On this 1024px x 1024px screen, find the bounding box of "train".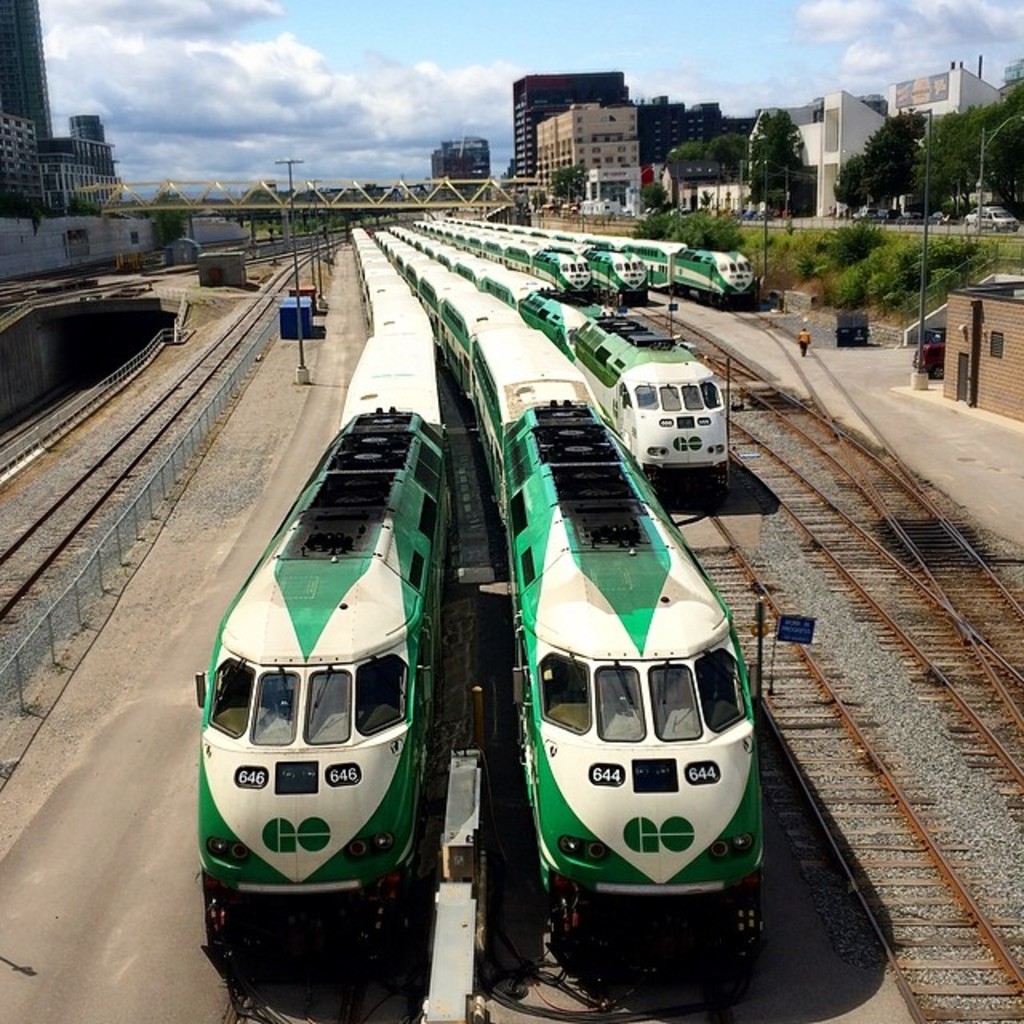
Bounding box: 195, 229, 442, 954.
